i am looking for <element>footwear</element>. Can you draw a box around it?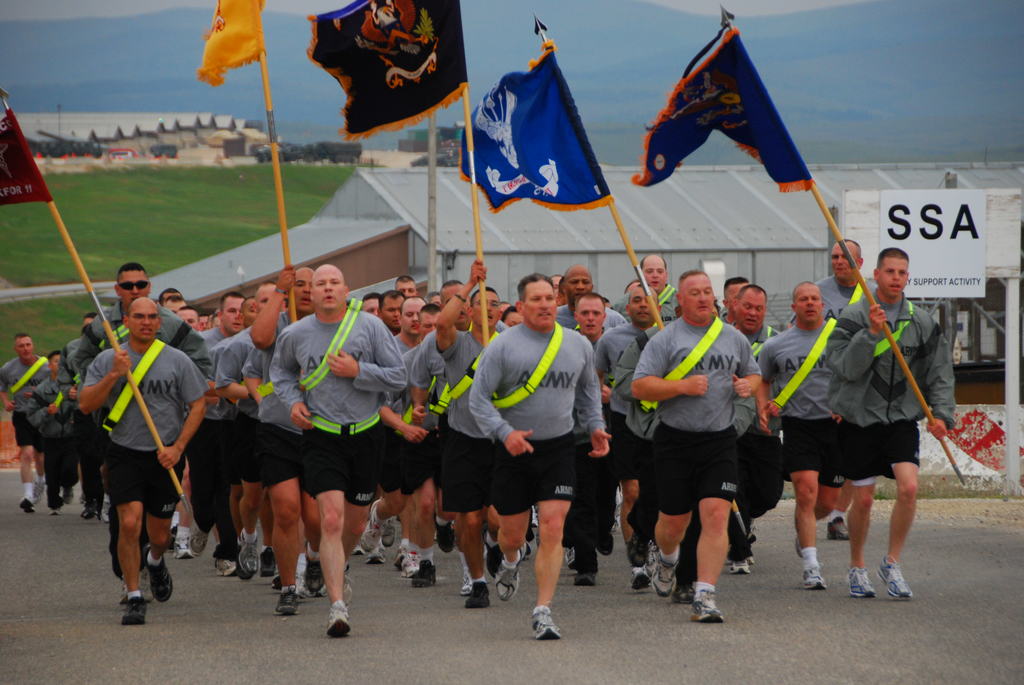
Sure, the bounding box is {"left": 575, "top": 568, "right": 596, "bottom": 588}.
